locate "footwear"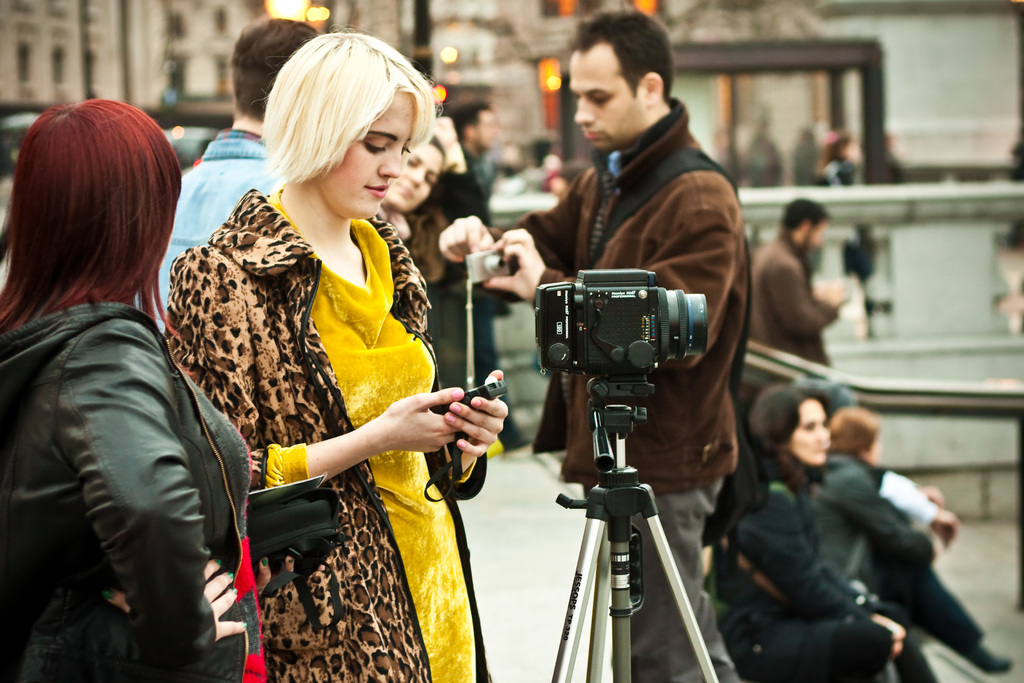
[left=968, top=638, right=1012, bottom=671]
